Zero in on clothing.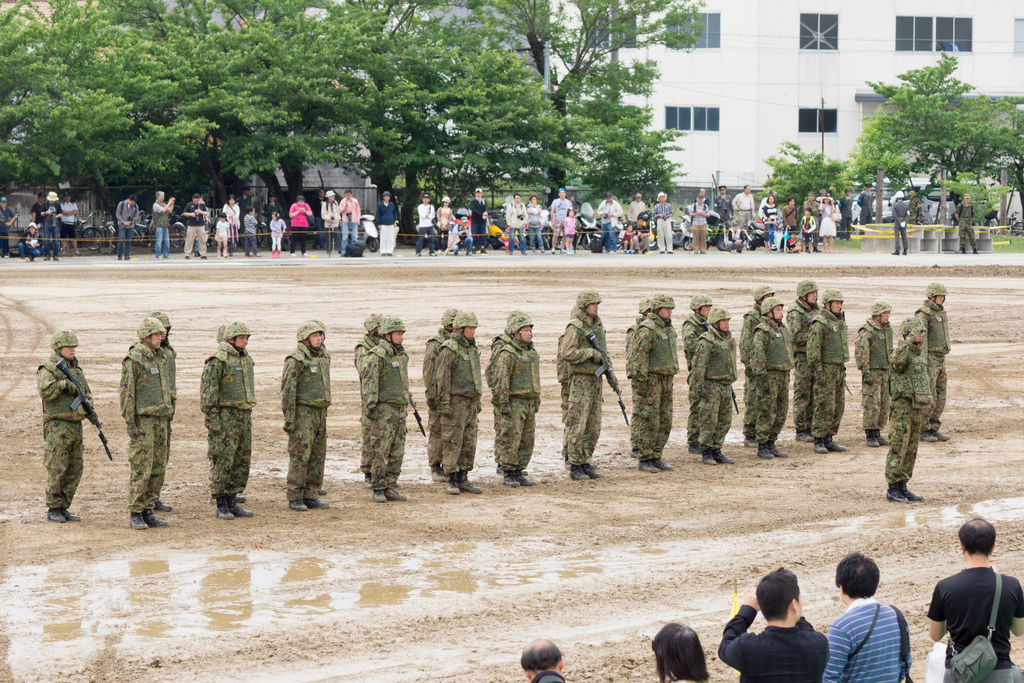
Zeroed in: (x1=126, y1=342, x2=176, y2=469).
